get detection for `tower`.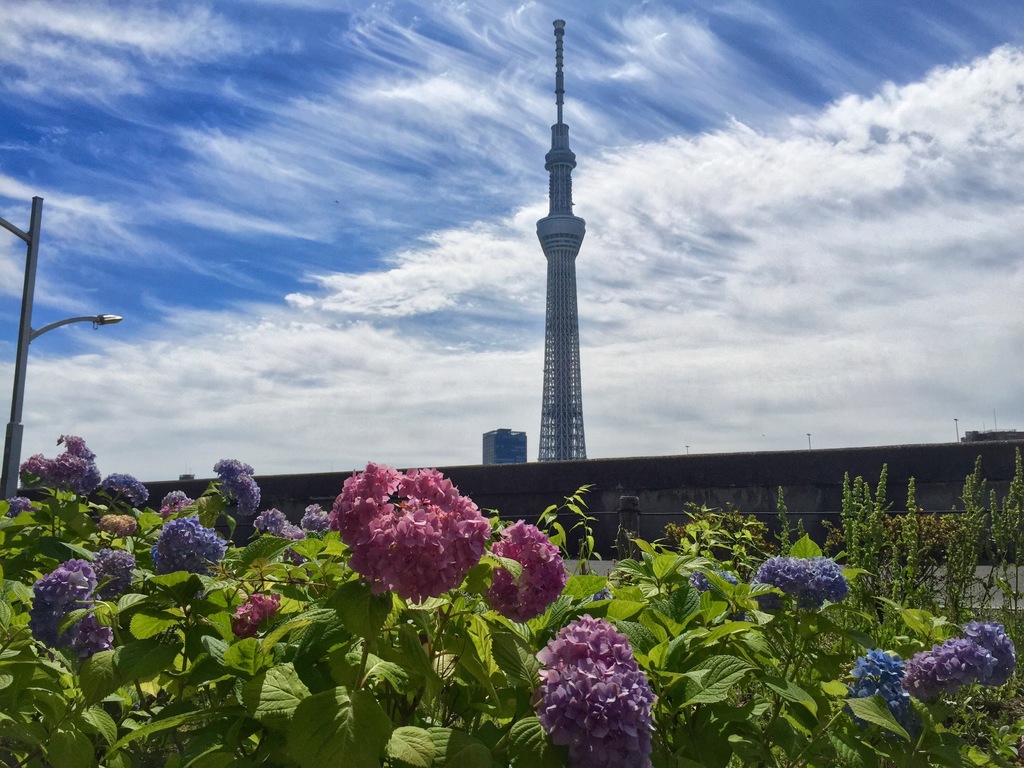
Detection: [x1=503, y1=33, x2=609, y2=468].
